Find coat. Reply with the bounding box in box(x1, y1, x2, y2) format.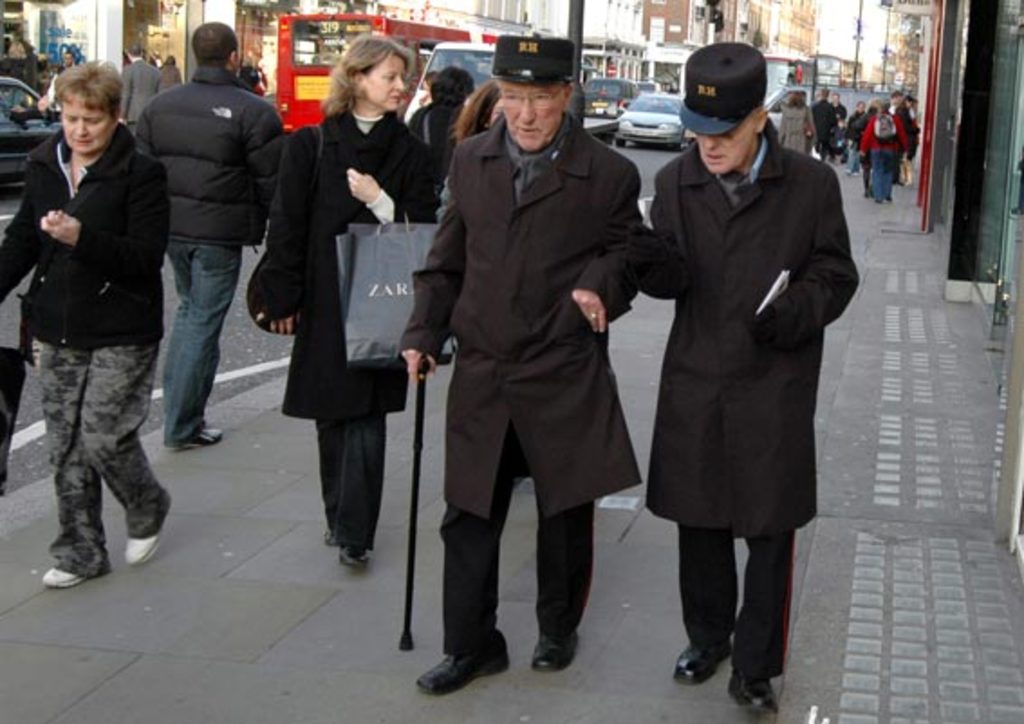
box(123, 52, 173, 137).
